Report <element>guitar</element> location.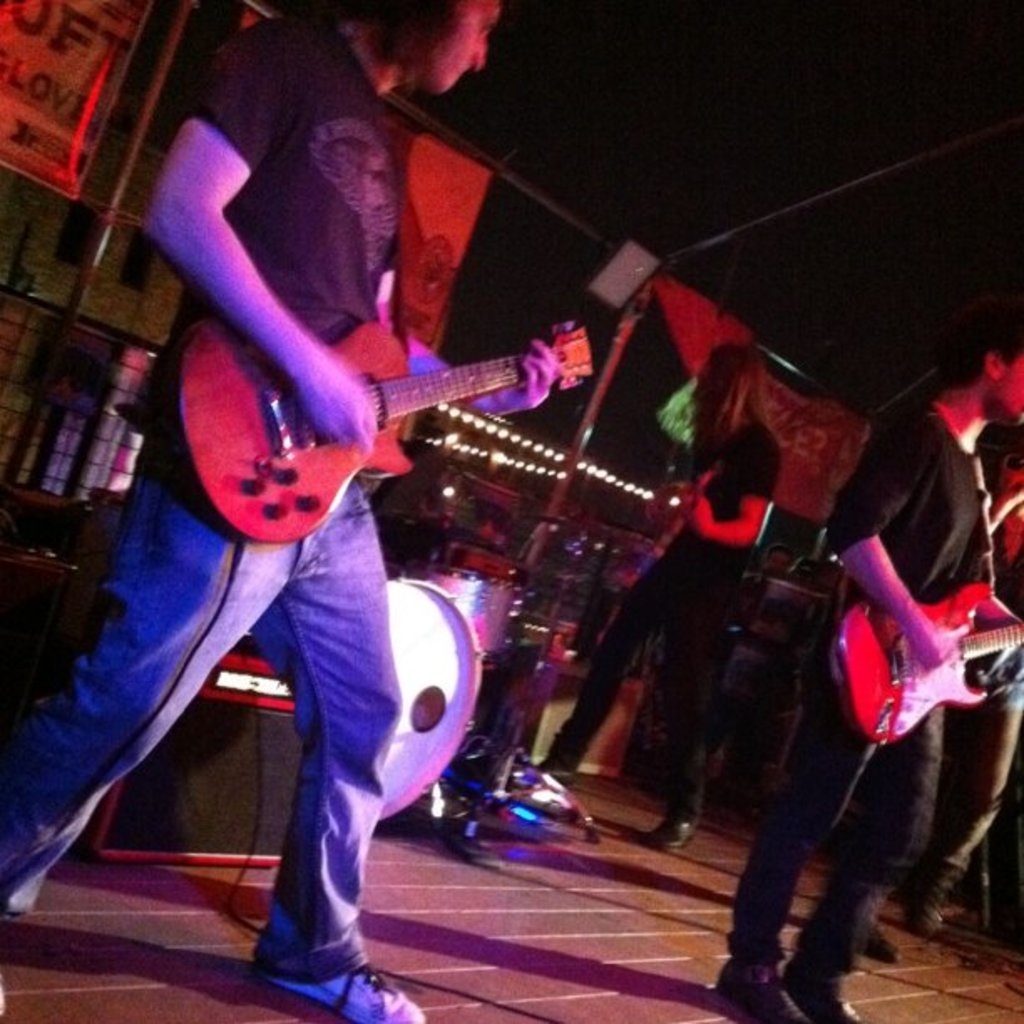
Report: (x1=152, y1=243, x2=612, y2=556).
